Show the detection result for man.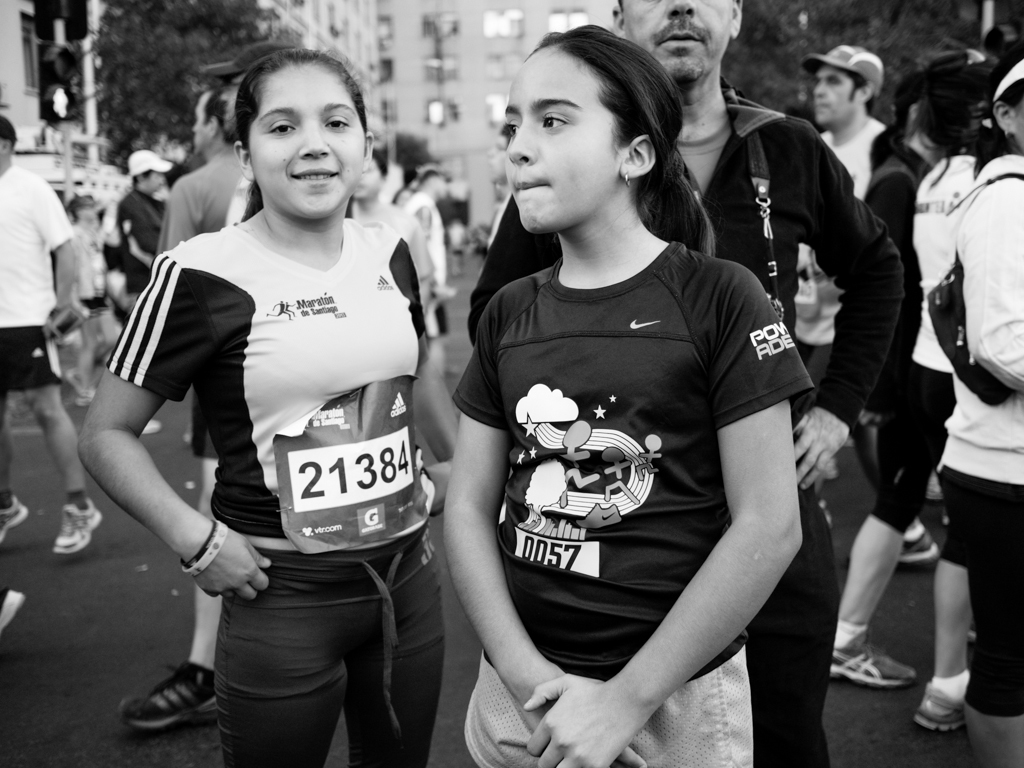
select_region(465, 0, 907, 767).
